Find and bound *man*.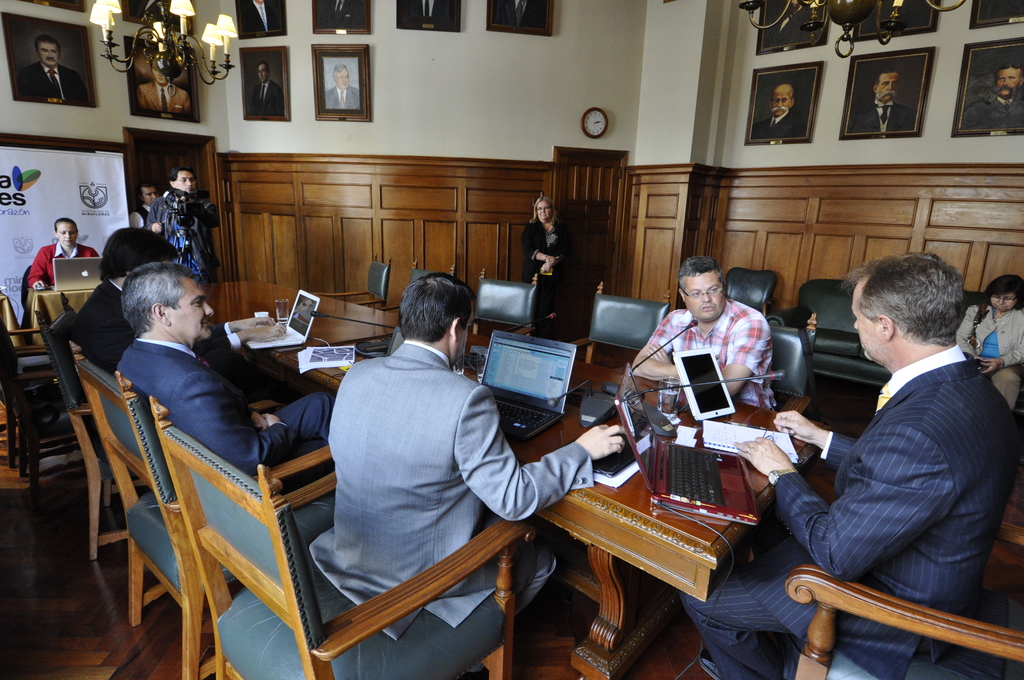
Bound: select_region(406, 0, 448, 22).
